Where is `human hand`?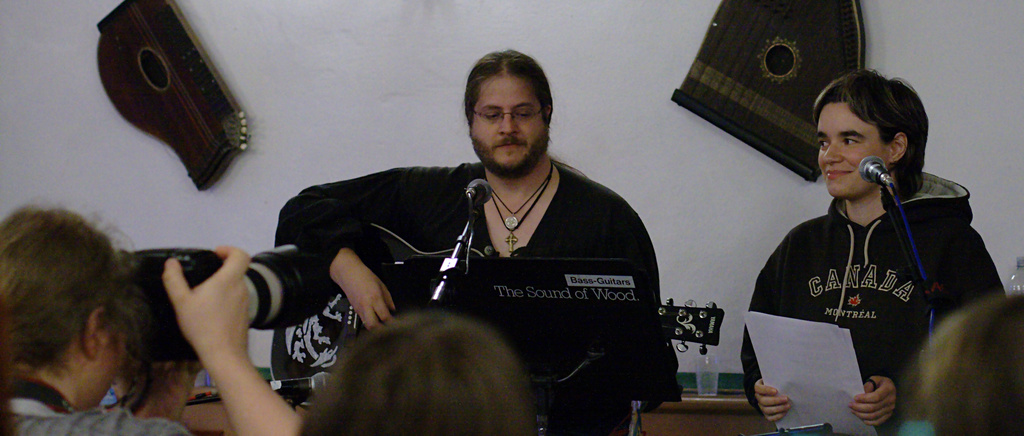
[left=339, top=261, right=404, bottom=335].
